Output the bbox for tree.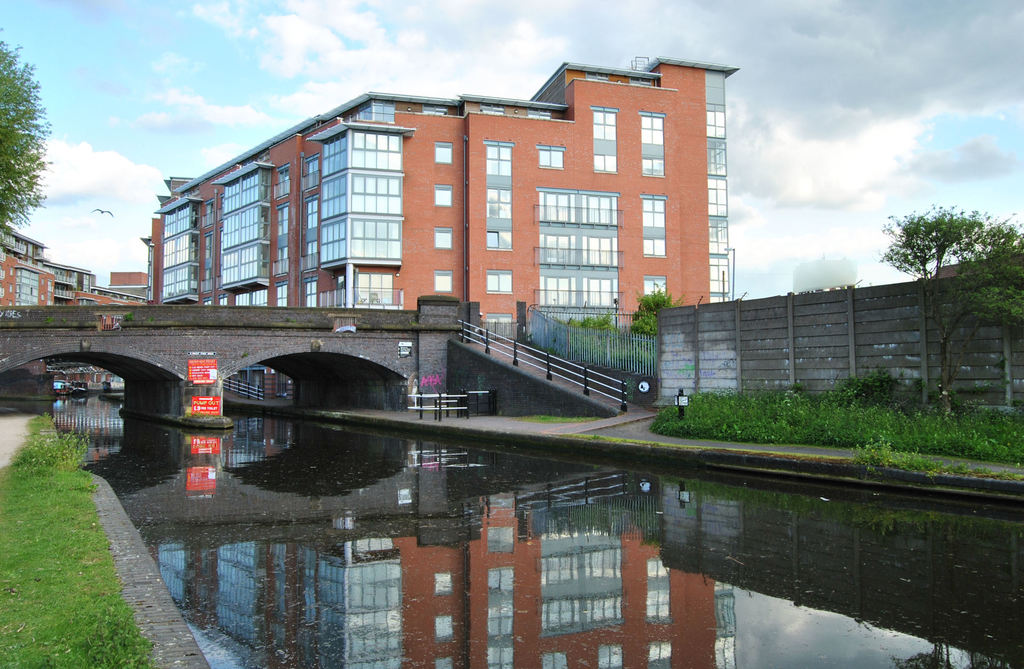
874:204:1023:420.
